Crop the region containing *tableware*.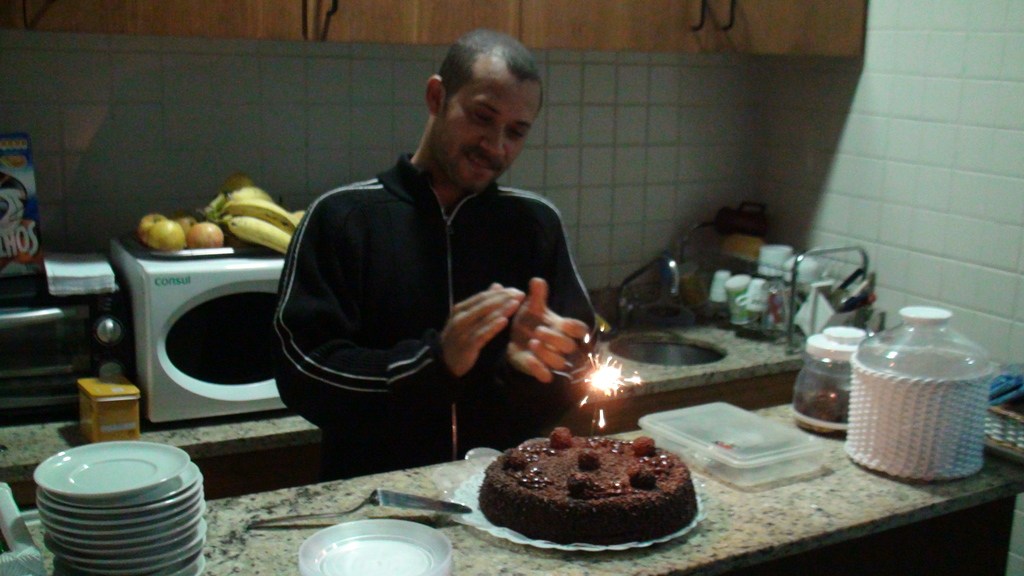
Crop region: [left=461, top=452, right=710, bottom=545].
